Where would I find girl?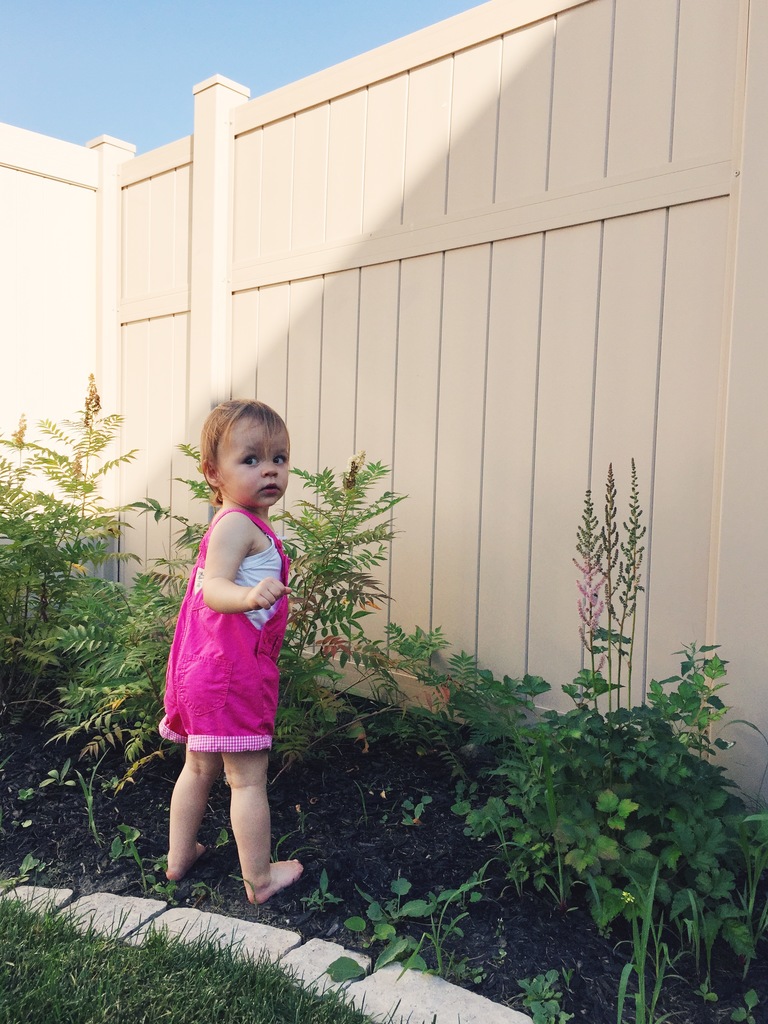
At x1=159 y1=400 x2=303 y2=897.
